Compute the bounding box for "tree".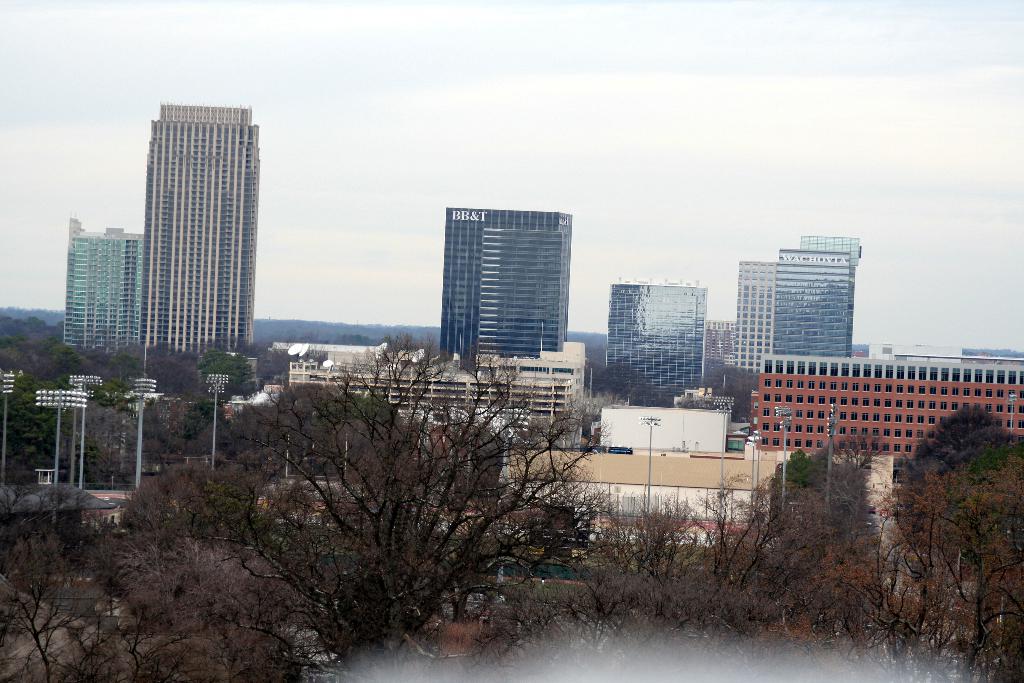
locate(143, 339, 212, 399).
